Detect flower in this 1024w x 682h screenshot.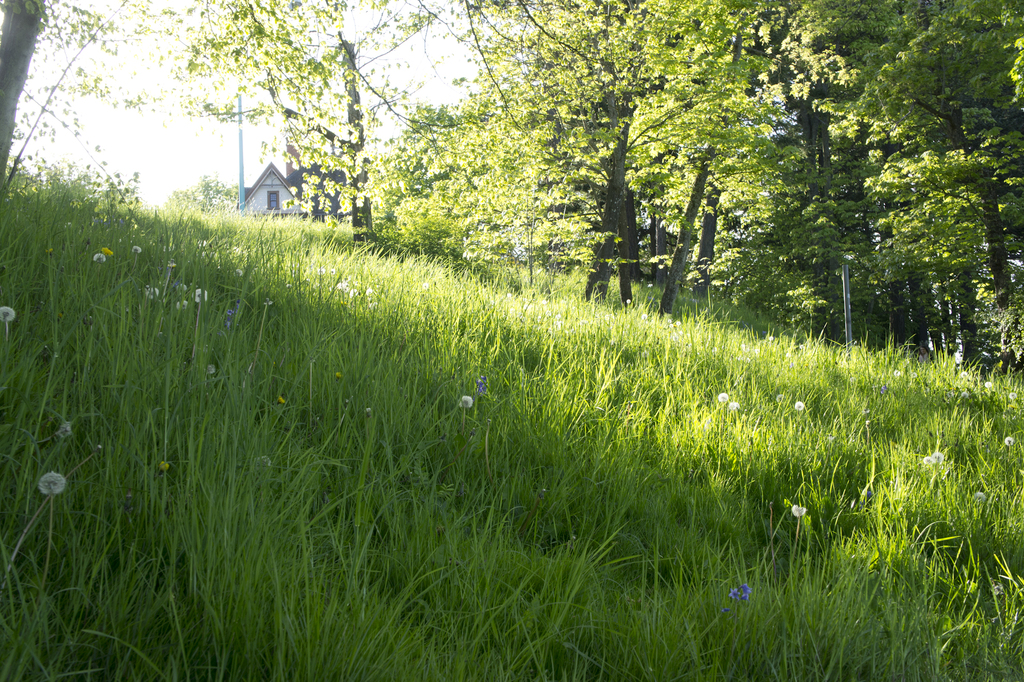
Detection: [left=176, top=283, right=184, bottom=293].
